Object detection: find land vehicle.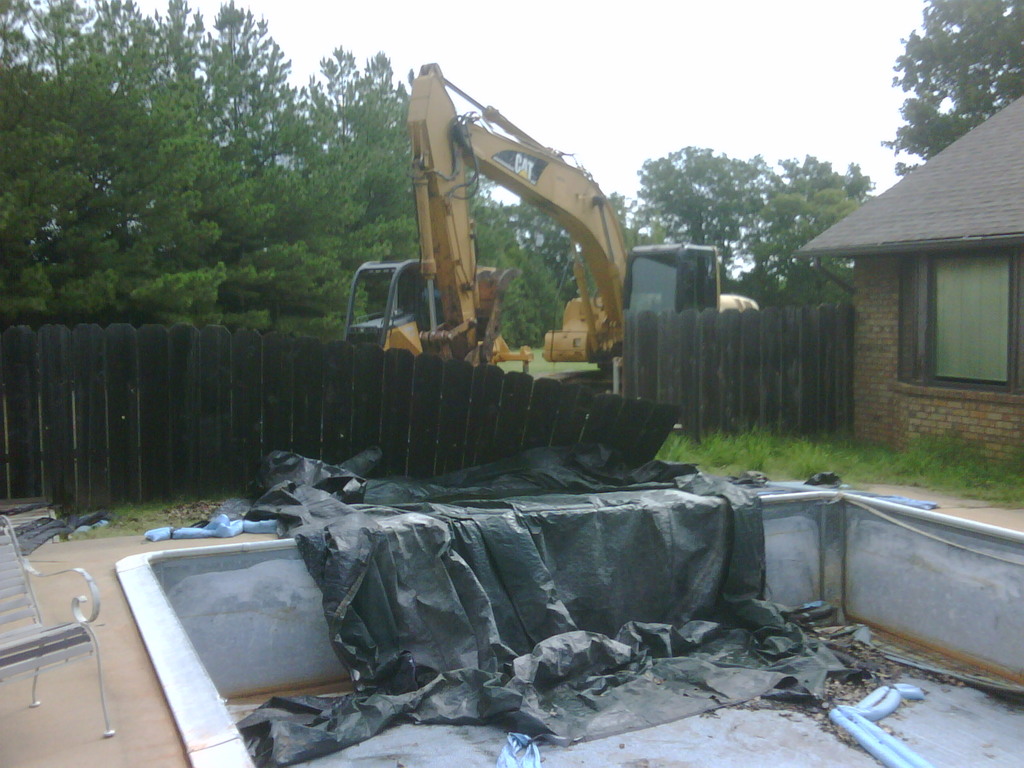
<region>312, 92, 689, 451</region>.
